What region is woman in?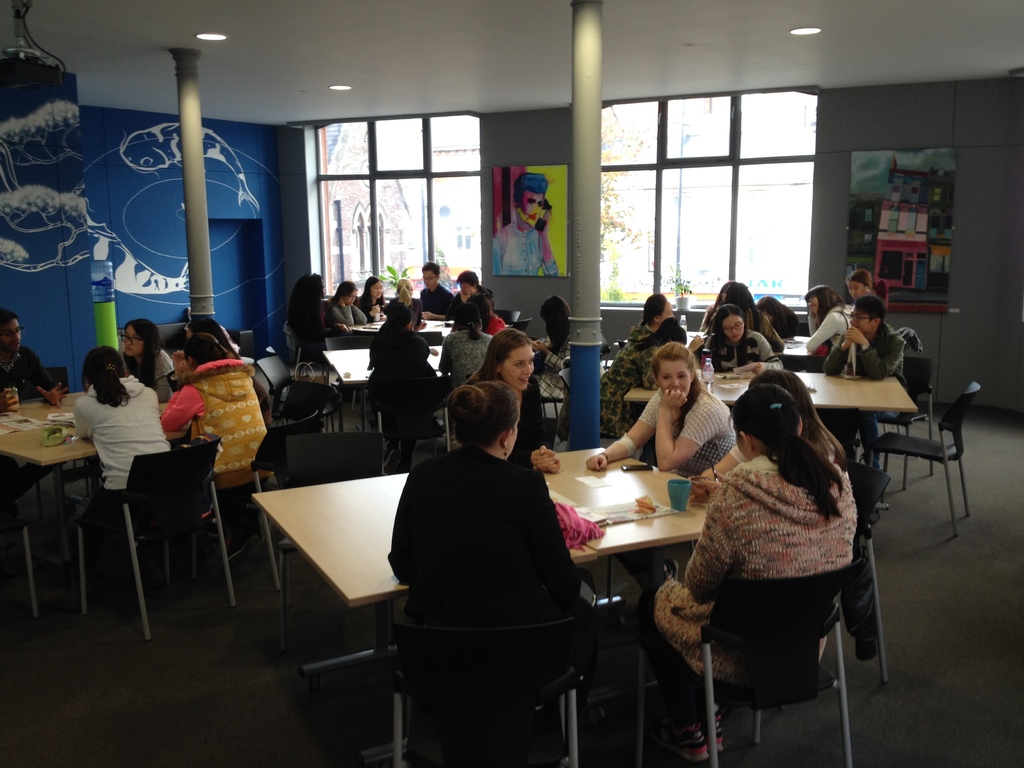
rect(641, 369, 862, 767).
